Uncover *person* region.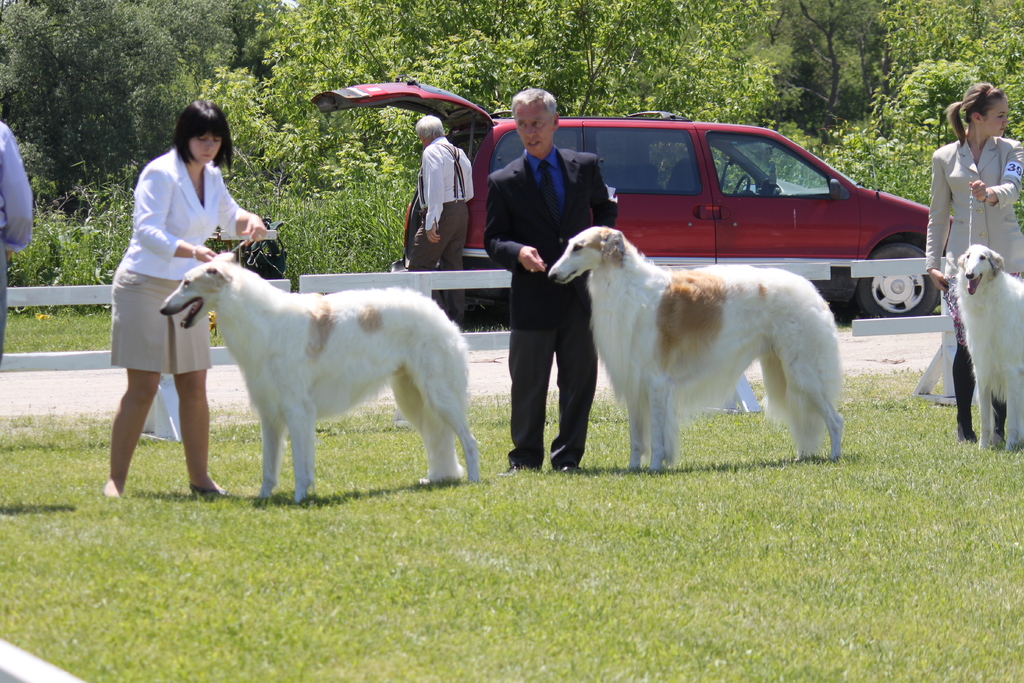
Uncovered: rect(0, 109, 40, 339).
